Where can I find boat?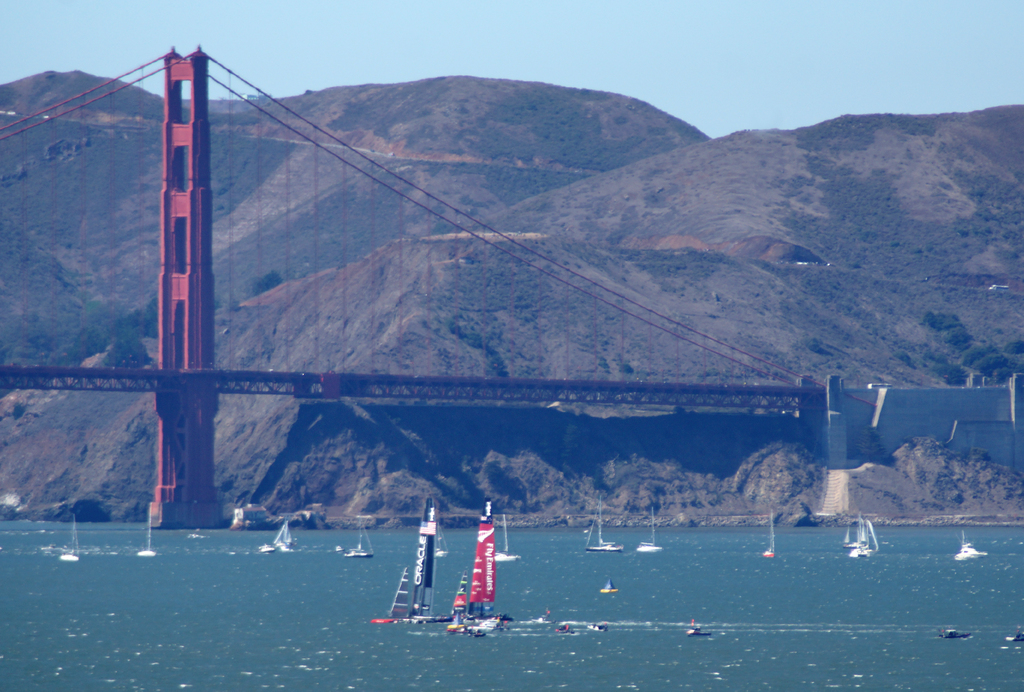
You can find it at 134:510:156:559.
